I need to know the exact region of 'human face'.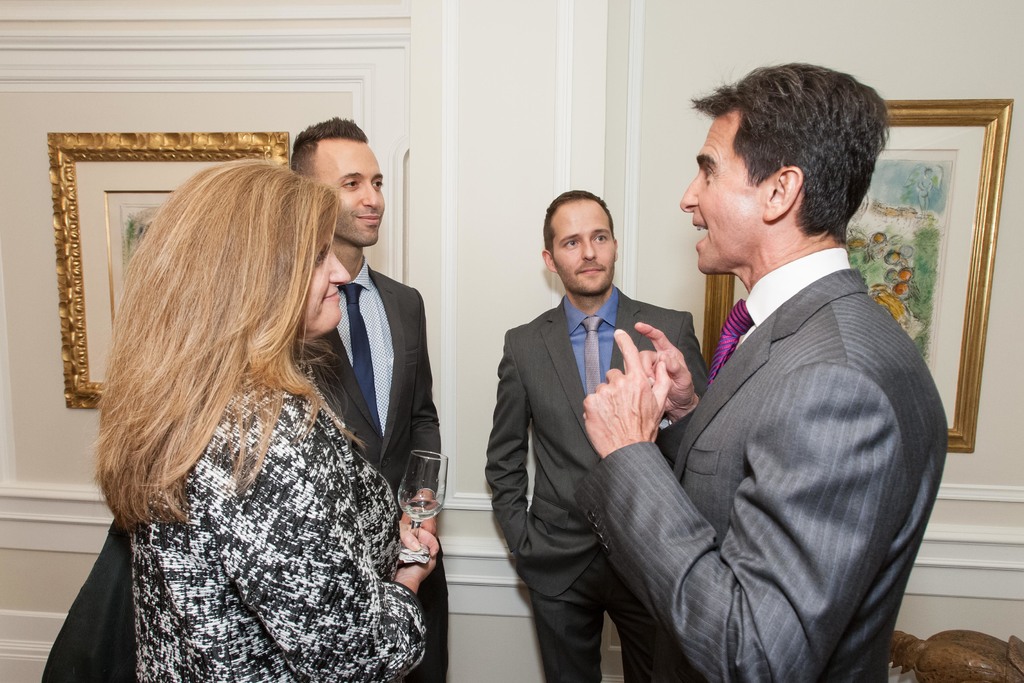
Region: select_region(300, 234, 349, 333).
